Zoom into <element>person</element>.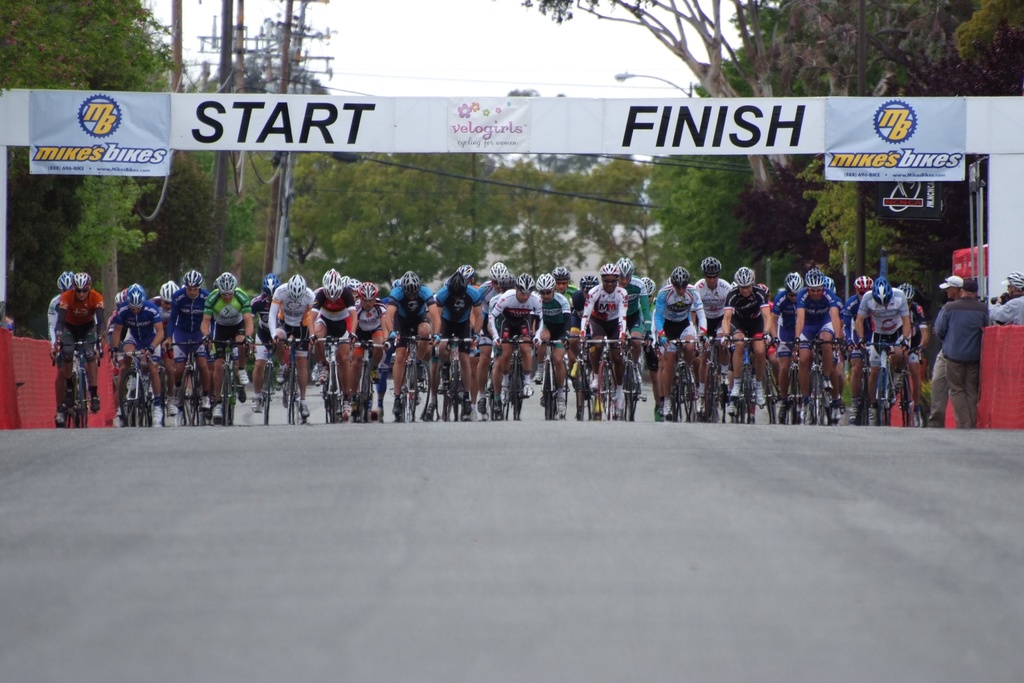
Zoom target: [376,268,441,416].
